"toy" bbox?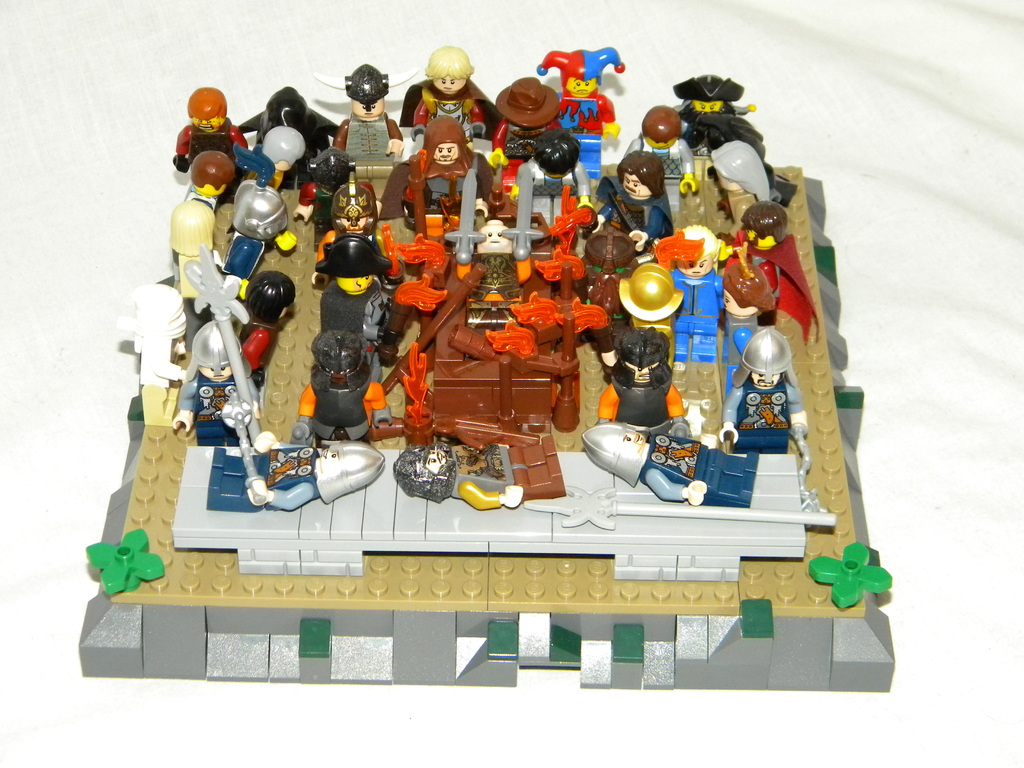
x1=636 y1=102 x2=691 y2=193
